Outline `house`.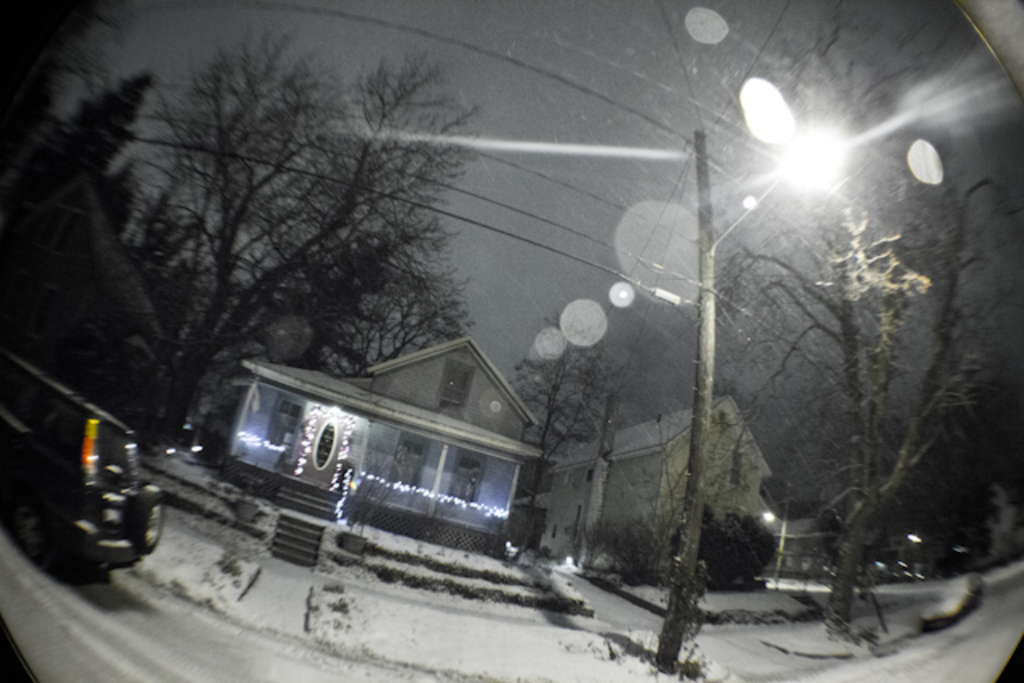
Outline: [219, 336, 560, 534].
